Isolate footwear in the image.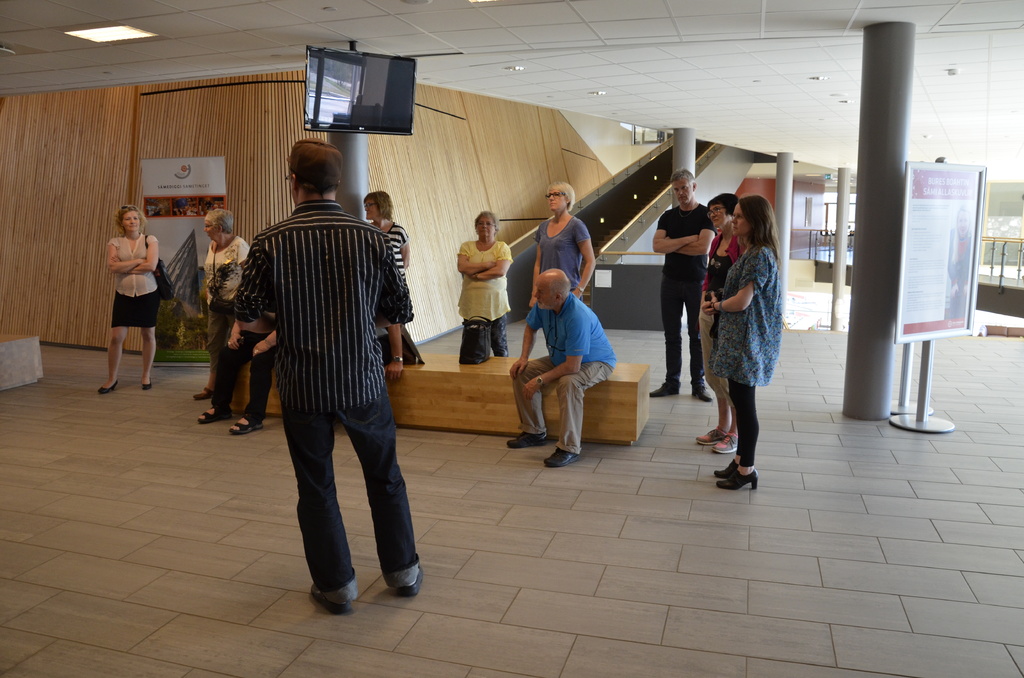
Isolated region: 649 382 679 396.
